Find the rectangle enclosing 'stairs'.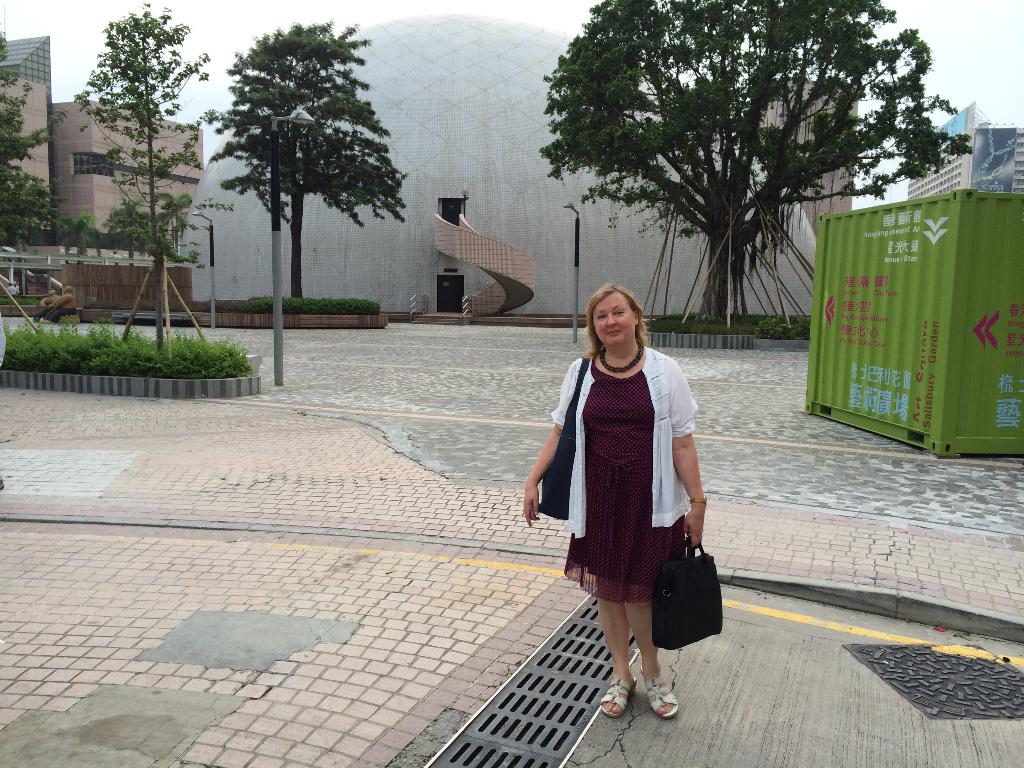
(429,213,535,318).
